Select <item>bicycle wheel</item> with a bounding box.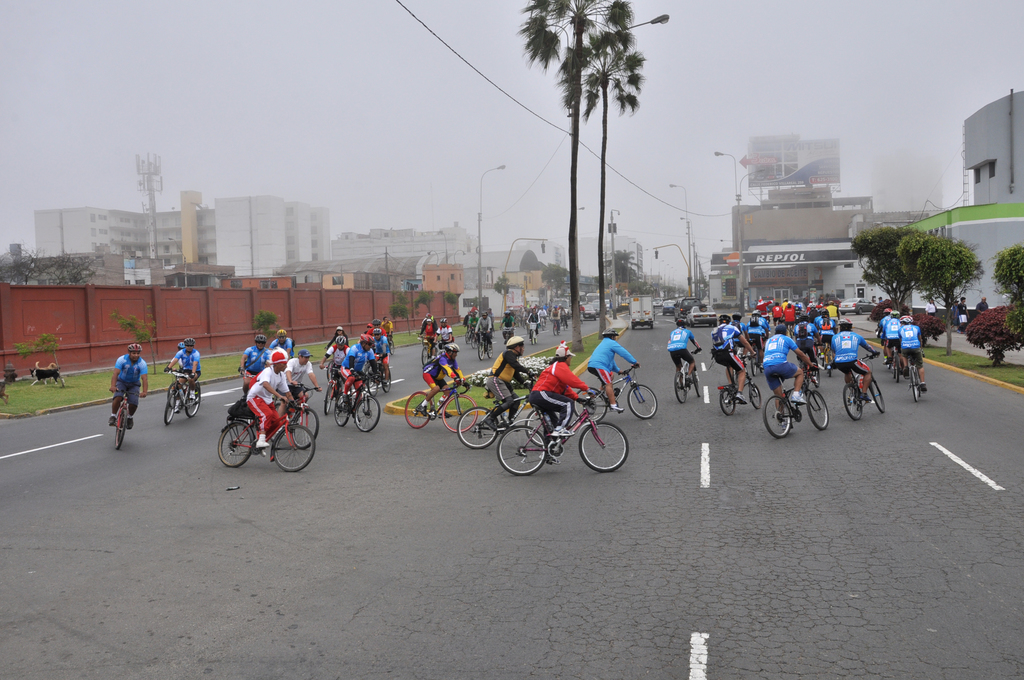
detection(458, 408, 500, 448).
